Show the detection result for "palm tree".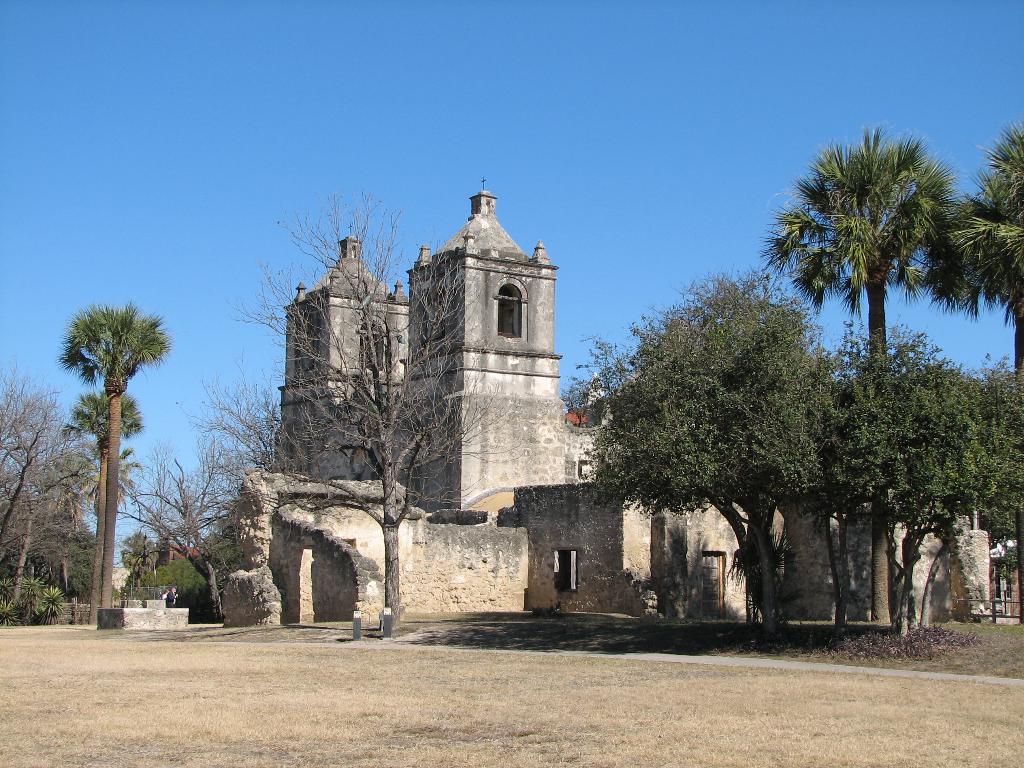
<region>936, 119, 1023, 620</region>.
